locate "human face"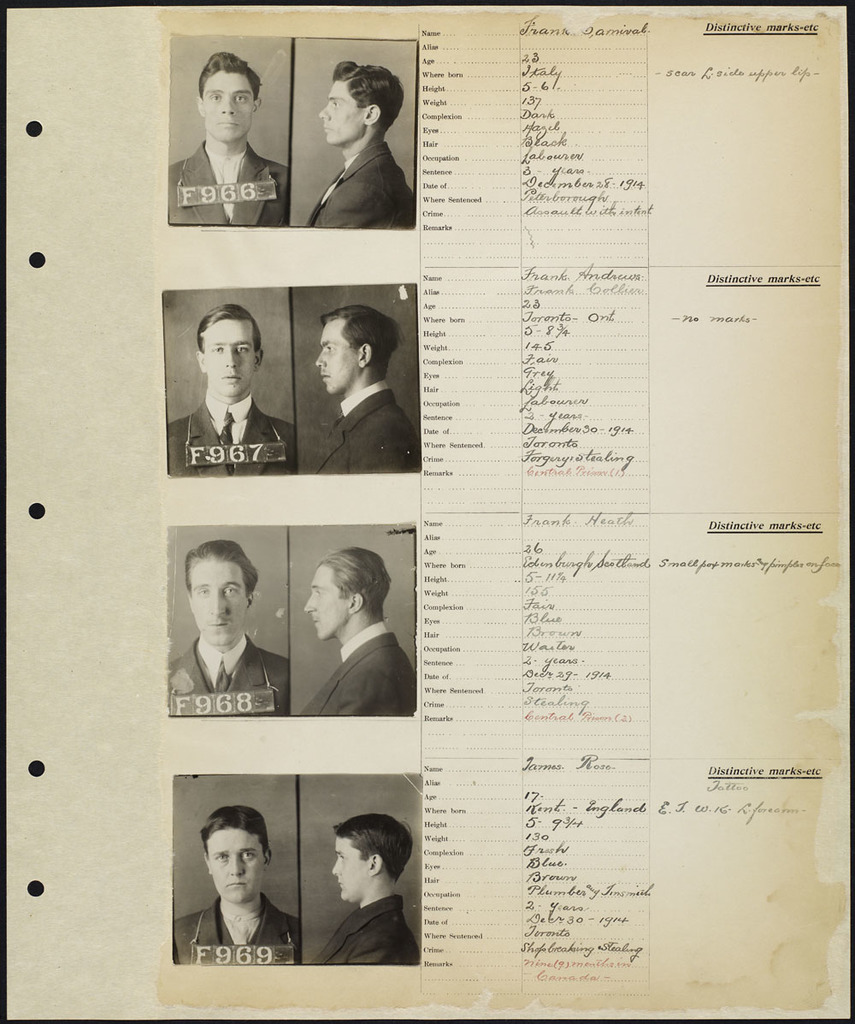
<box>331,837,371,902</box>
